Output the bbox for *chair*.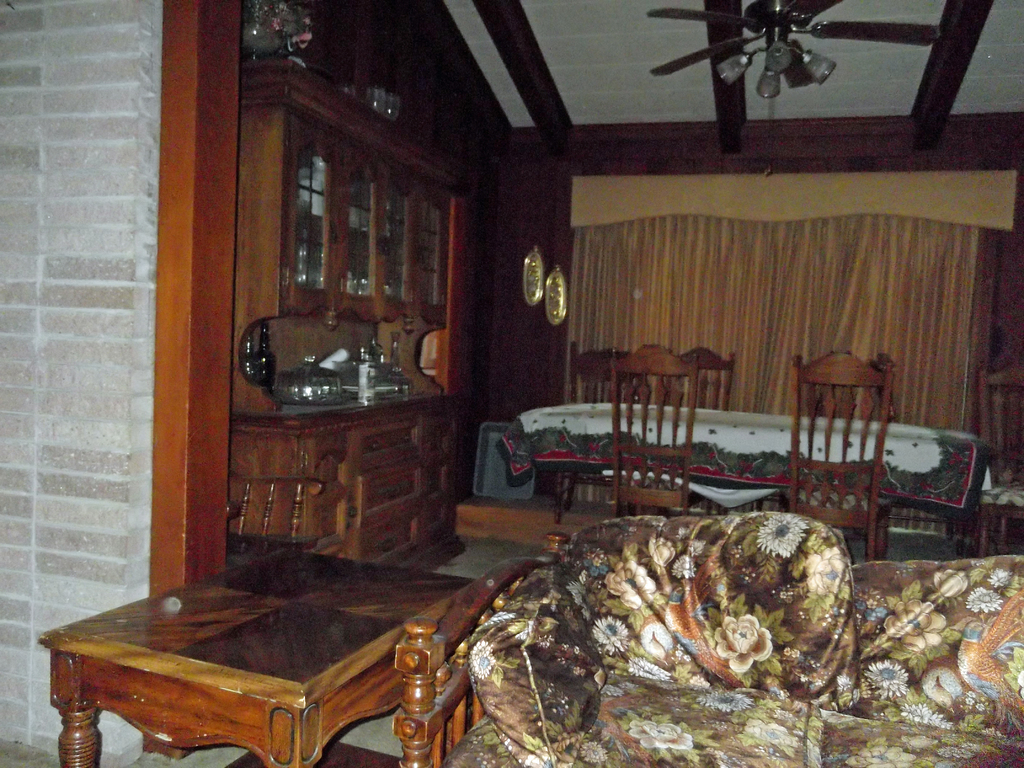
<box>607,336,701,518</box>.
